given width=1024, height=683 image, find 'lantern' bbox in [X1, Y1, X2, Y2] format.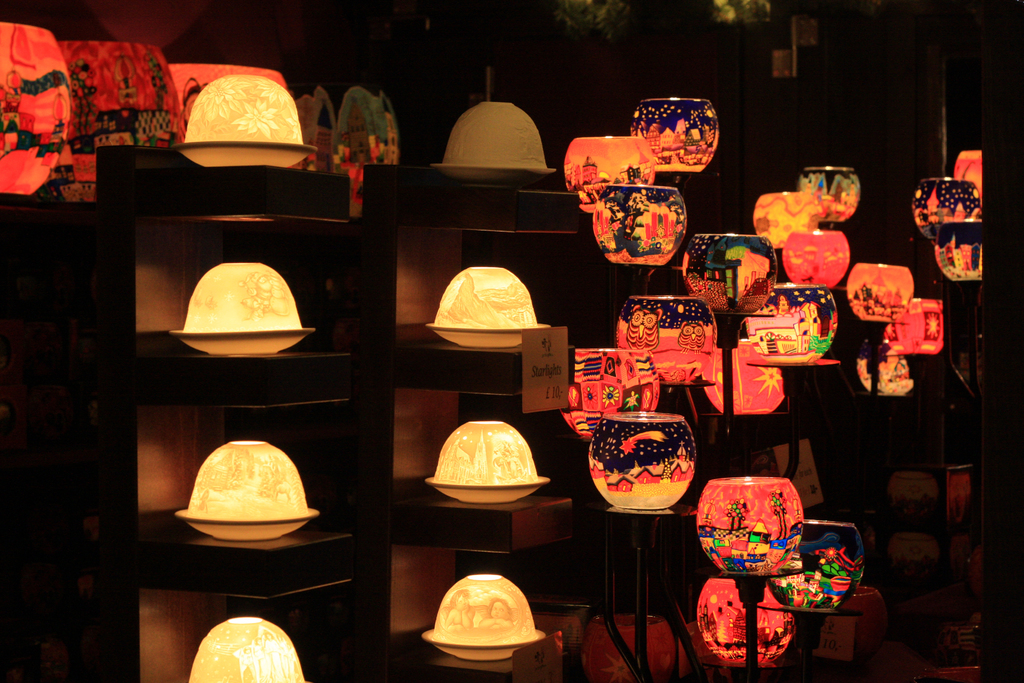
[935, 241, 957, 280].
